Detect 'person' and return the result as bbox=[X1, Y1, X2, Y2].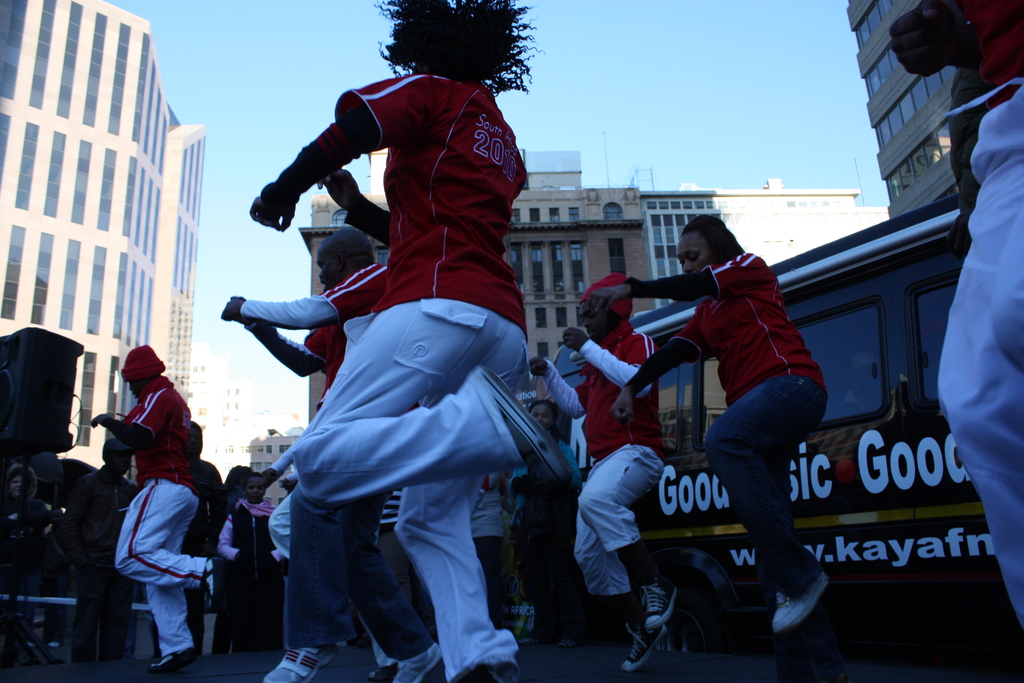
bbox=[573, 205, 829, 630].
